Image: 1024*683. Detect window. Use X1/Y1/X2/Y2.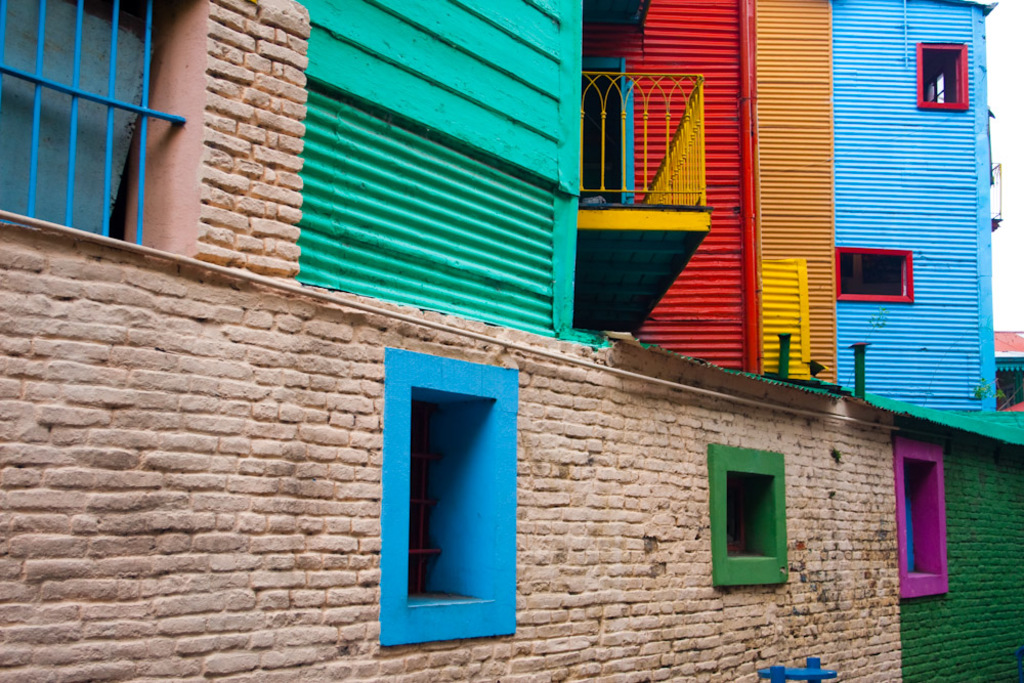
828/252/919/304.
